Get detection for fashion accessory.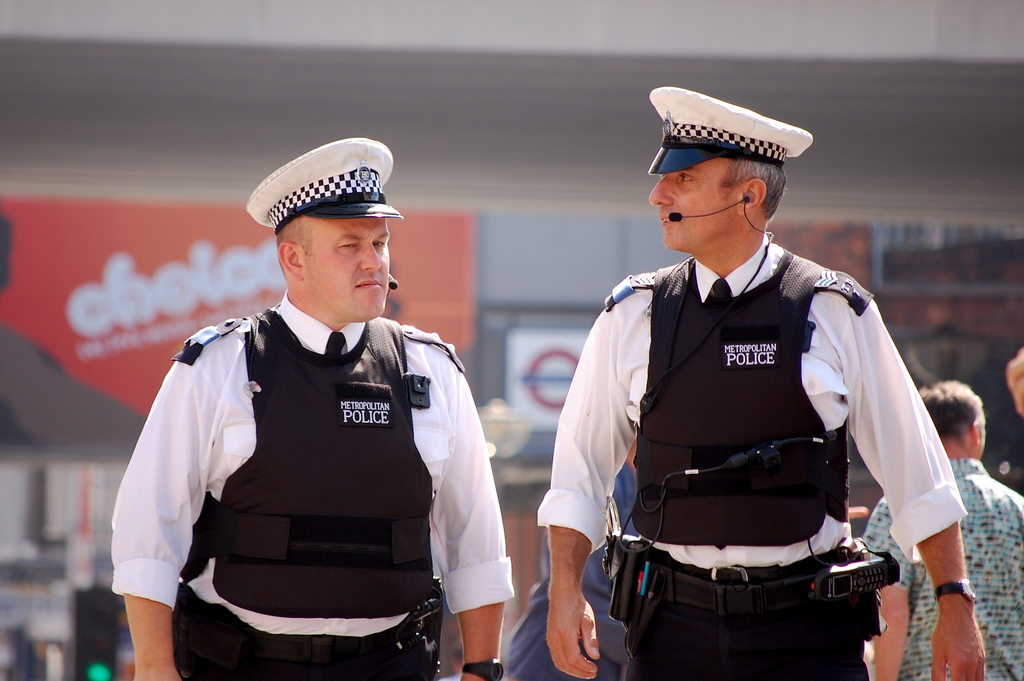
Detection: {"x1": 932, "y1": 575, "x2": 980, "y2": 603}.
